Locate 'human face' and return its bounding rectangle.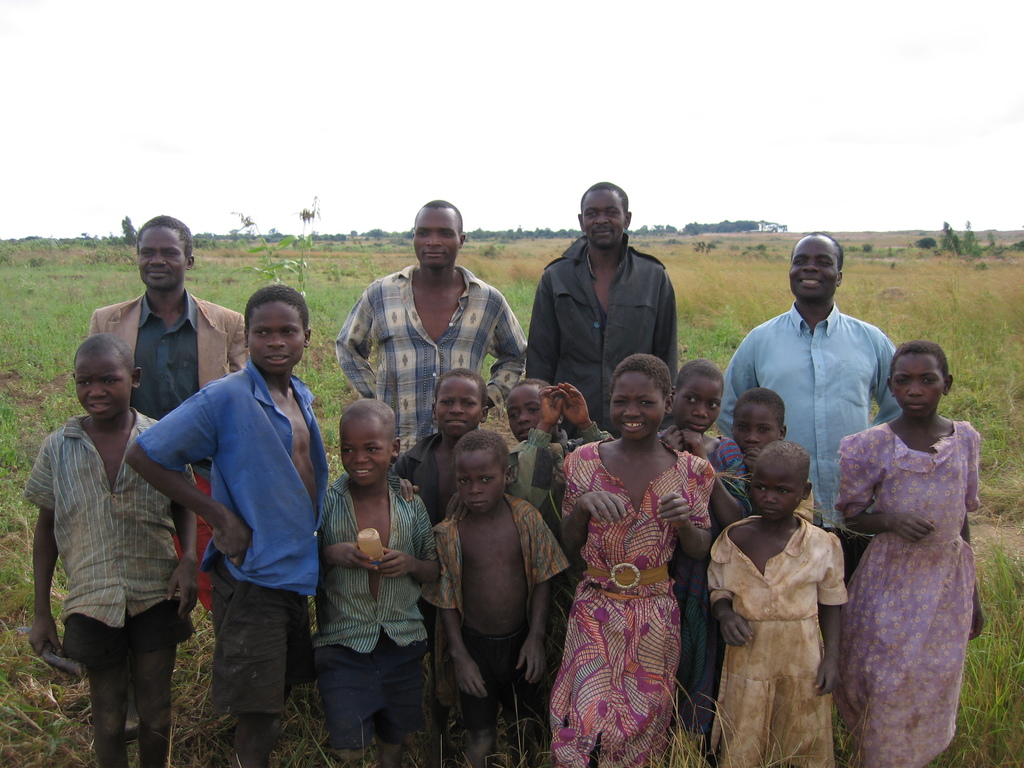
bbox=(891, 356, 944, 417).
